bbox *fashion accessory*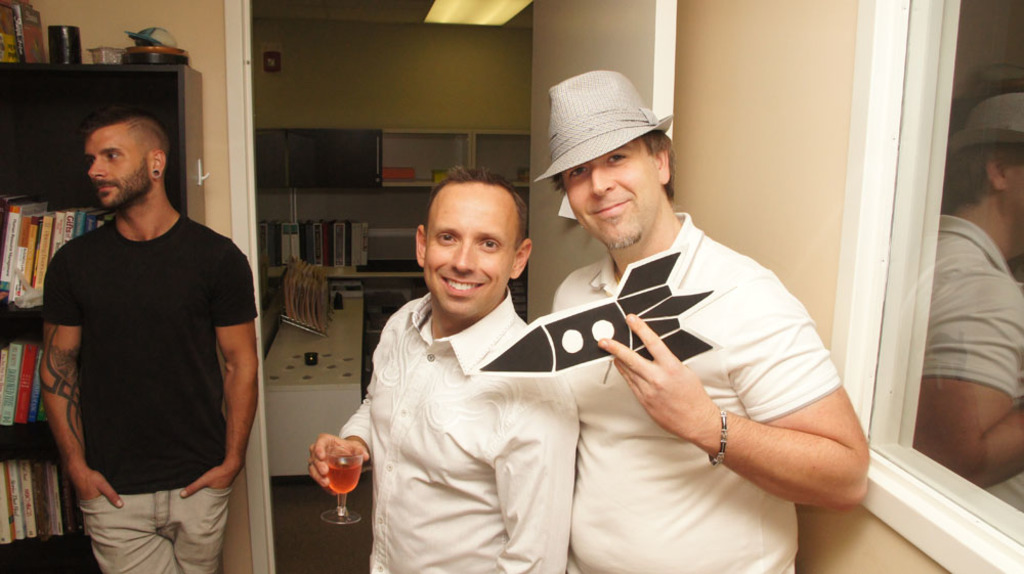
crop(707, 412, 731, 468)
